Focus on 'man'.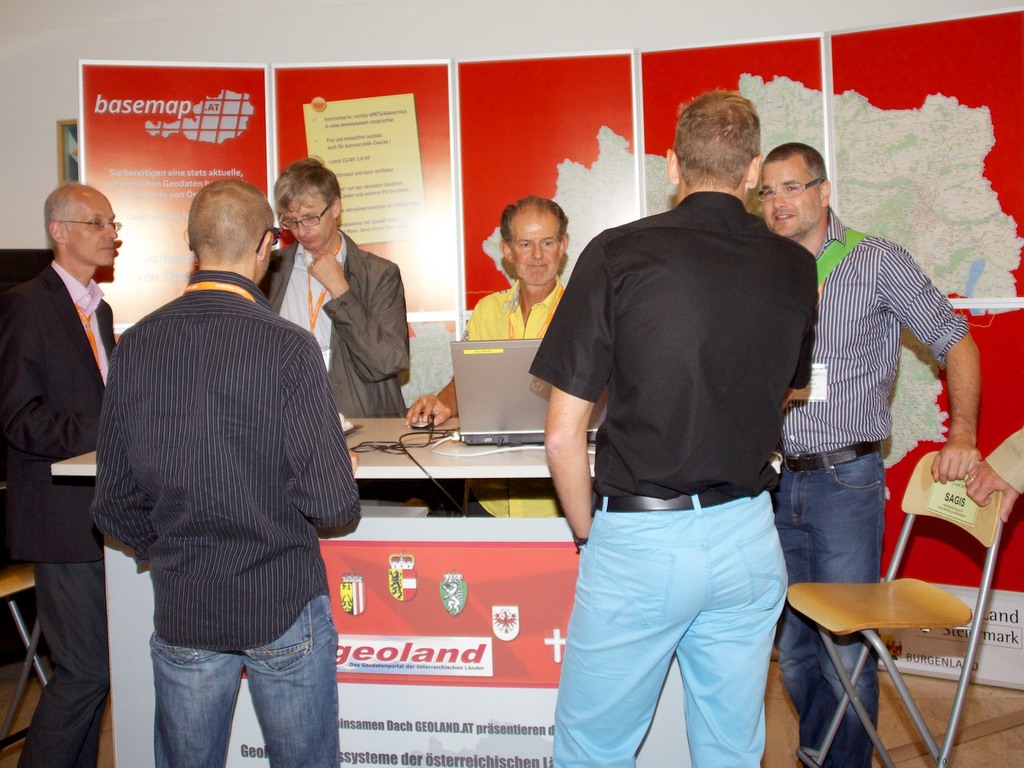
Focused at bbox=(258, 163, 412, 442).
